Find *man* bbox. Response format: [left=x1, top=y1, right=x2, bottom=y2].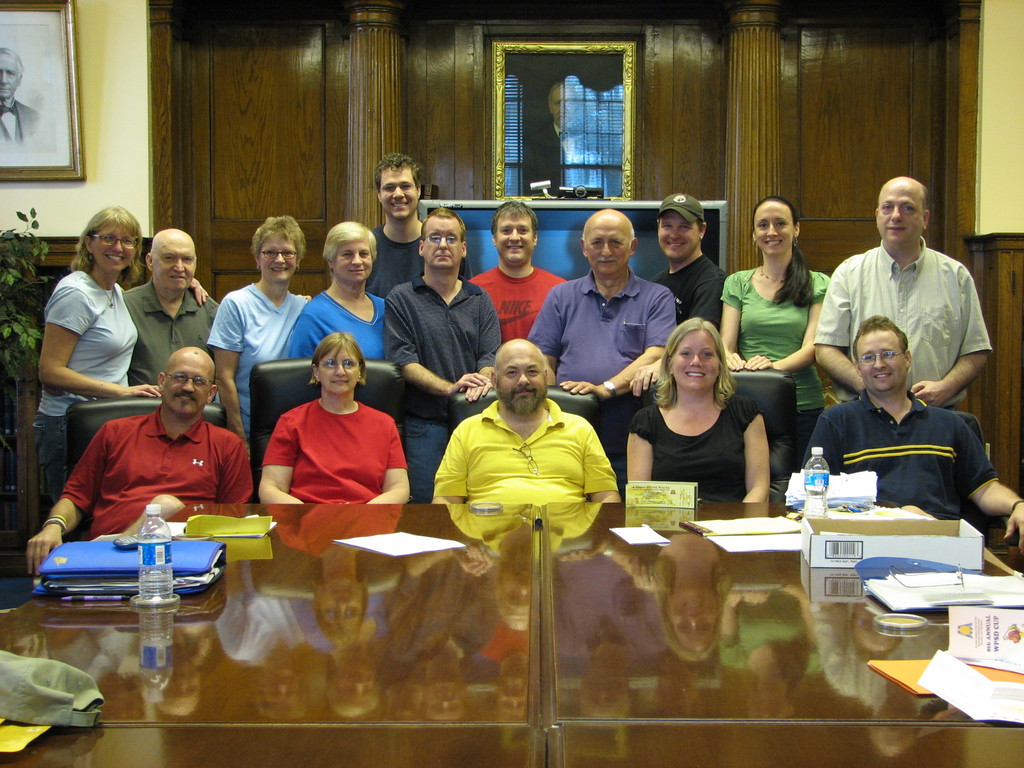
[left=118, top=226, right=223, bottom=379].
